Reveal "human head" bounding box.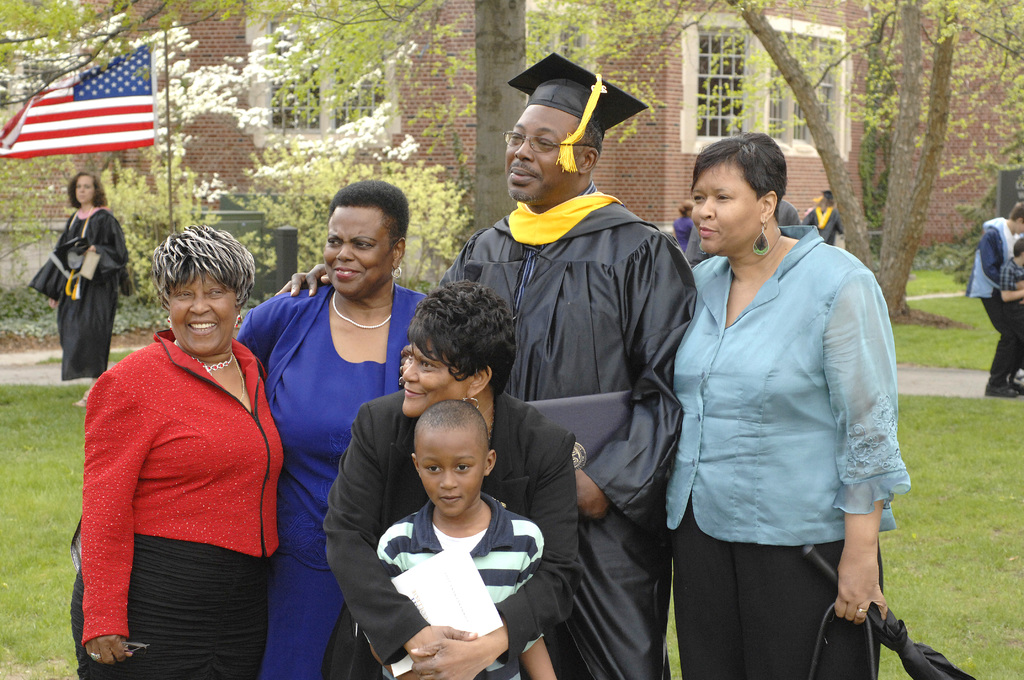
Revealed: box=[1007, 203, 1023, 233].
